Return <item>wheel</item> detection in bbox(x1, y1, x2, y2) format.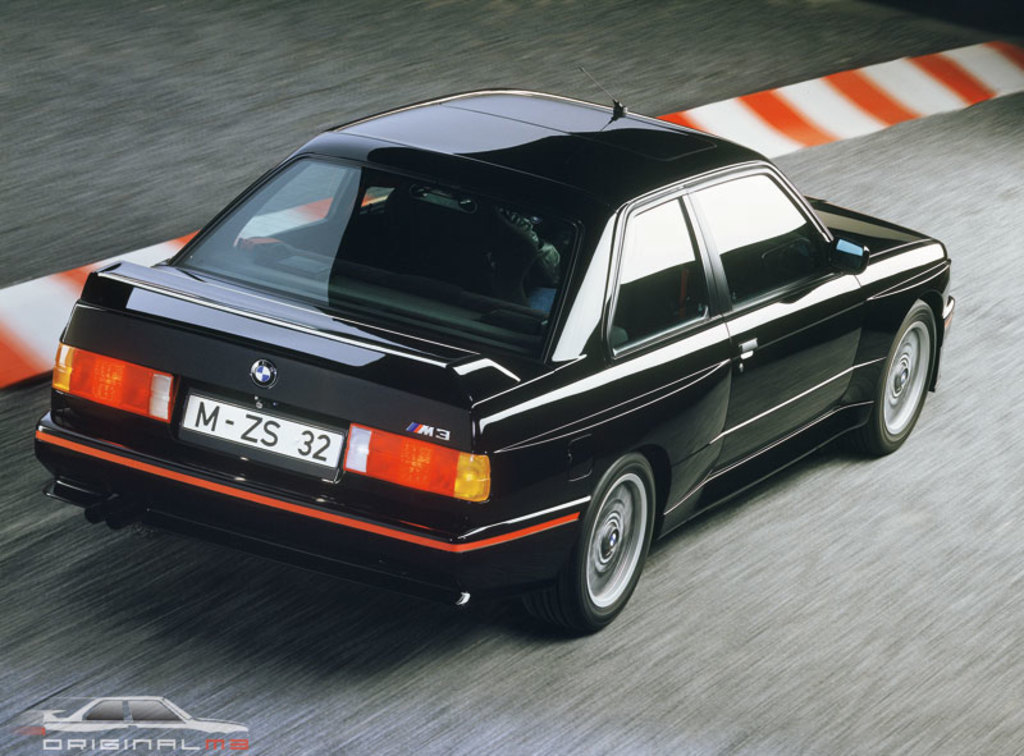
bbox(525, 450, 654, 640).
